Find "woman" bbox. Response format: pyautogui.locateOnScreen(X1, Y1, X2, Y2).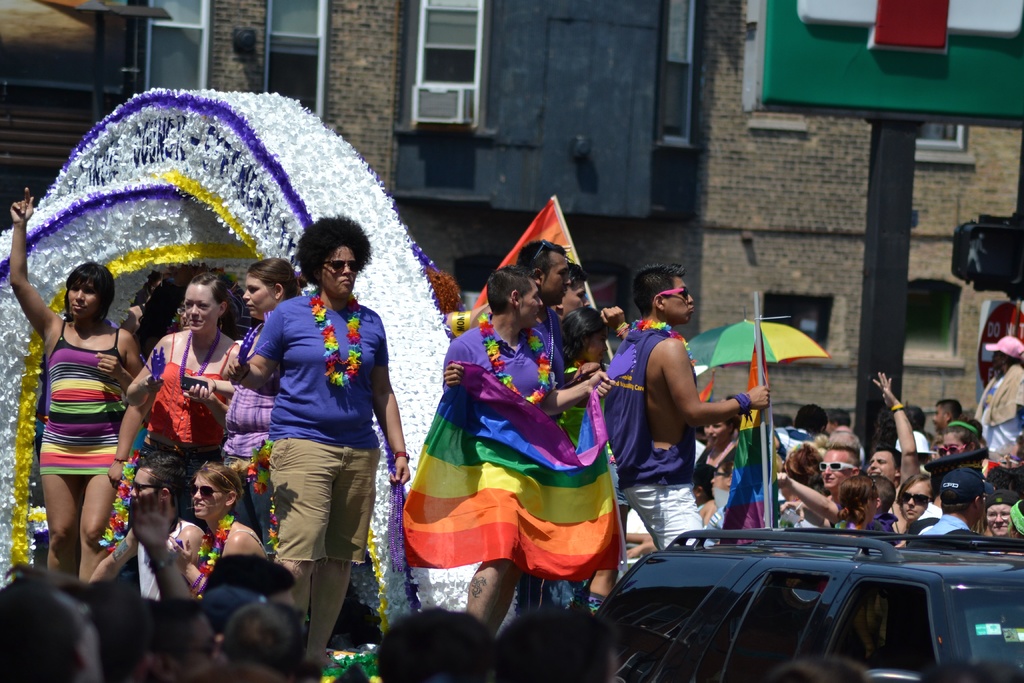
pyautogui.locateOnScreen(835, 472, 888, 543).
